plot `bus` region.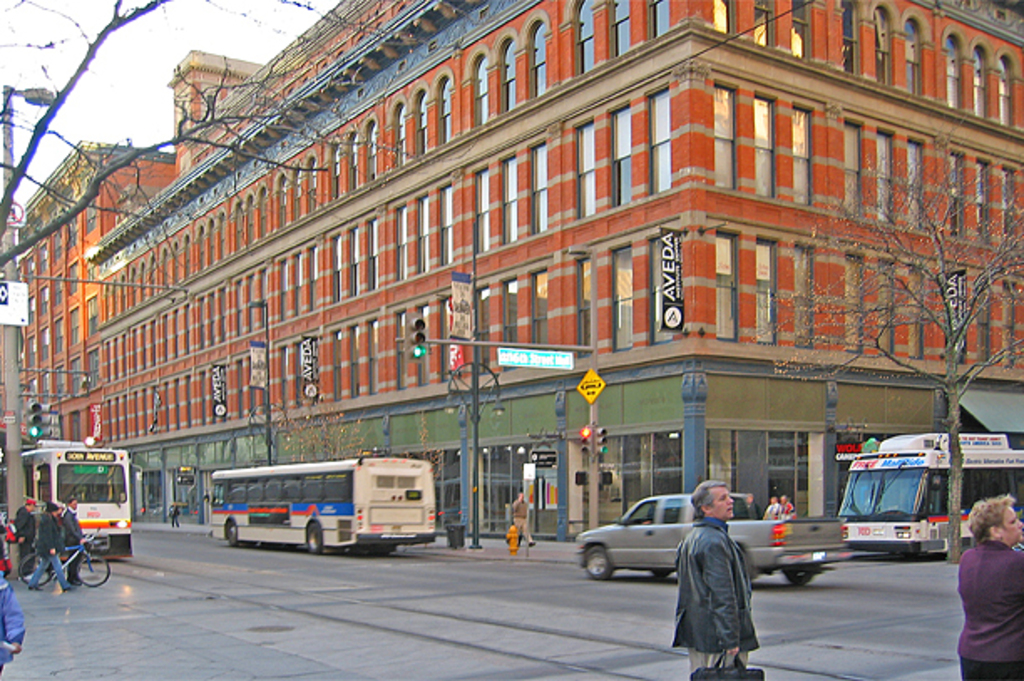
Plotted at region(201, 455, 438, 556).
